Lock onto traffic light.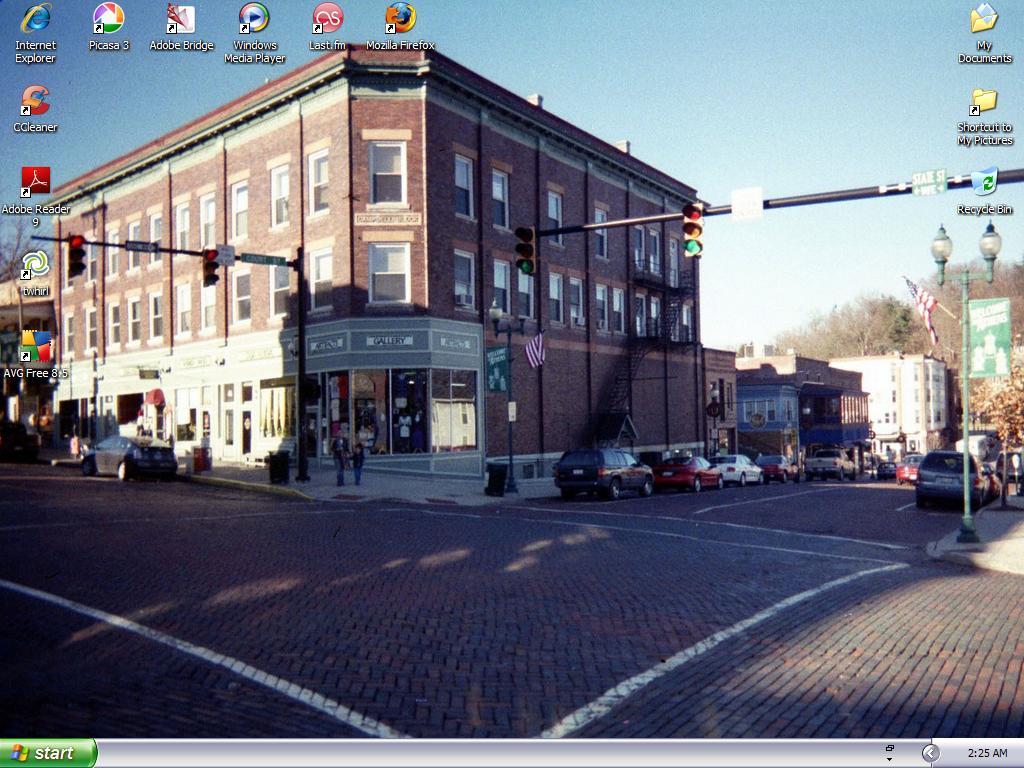
Locked: [682, 199, 703, 262].
